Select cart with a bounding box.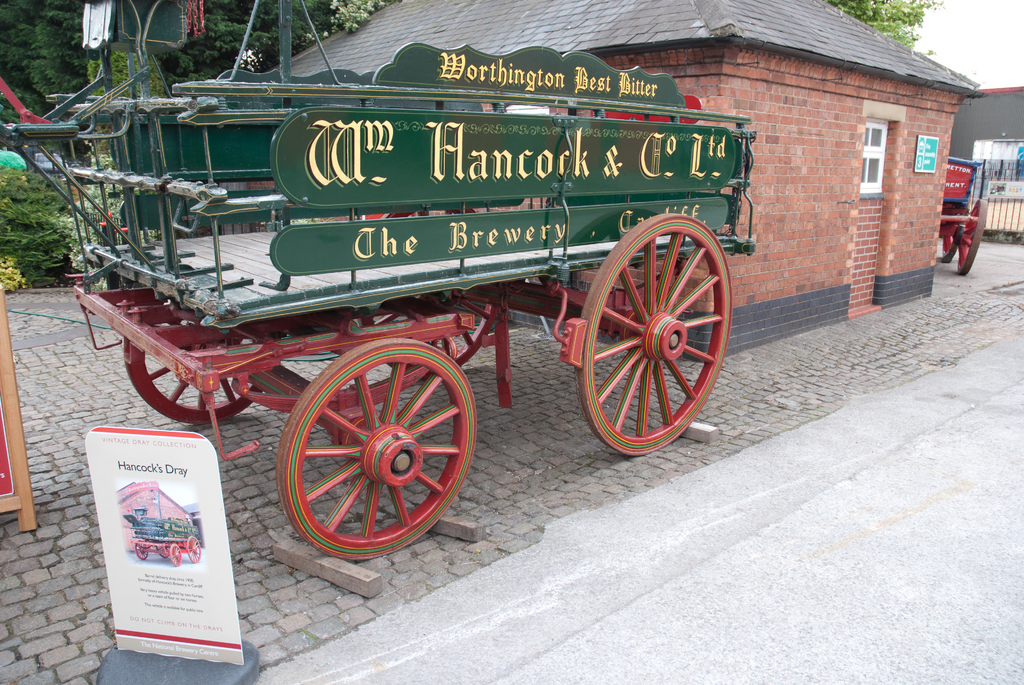
{"left": 941, "top": 155, "right": 988, "bottom": 274}.
